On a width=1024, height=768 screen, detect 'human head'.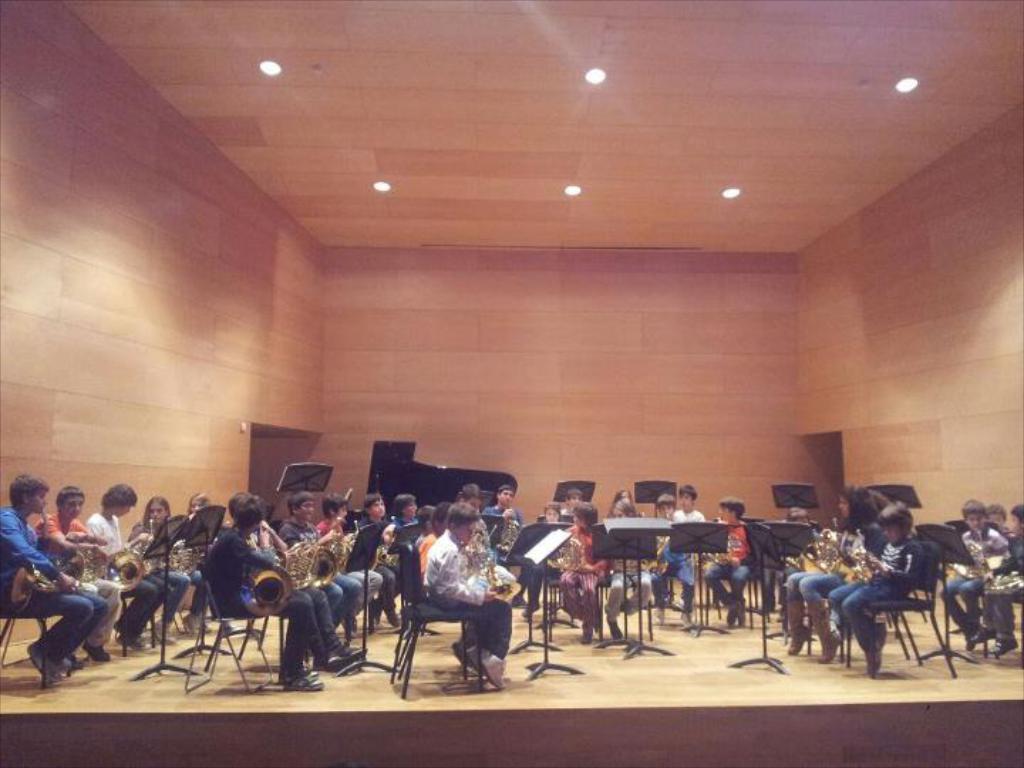
(x1=445, y1=501, x2=482, y2=549).
